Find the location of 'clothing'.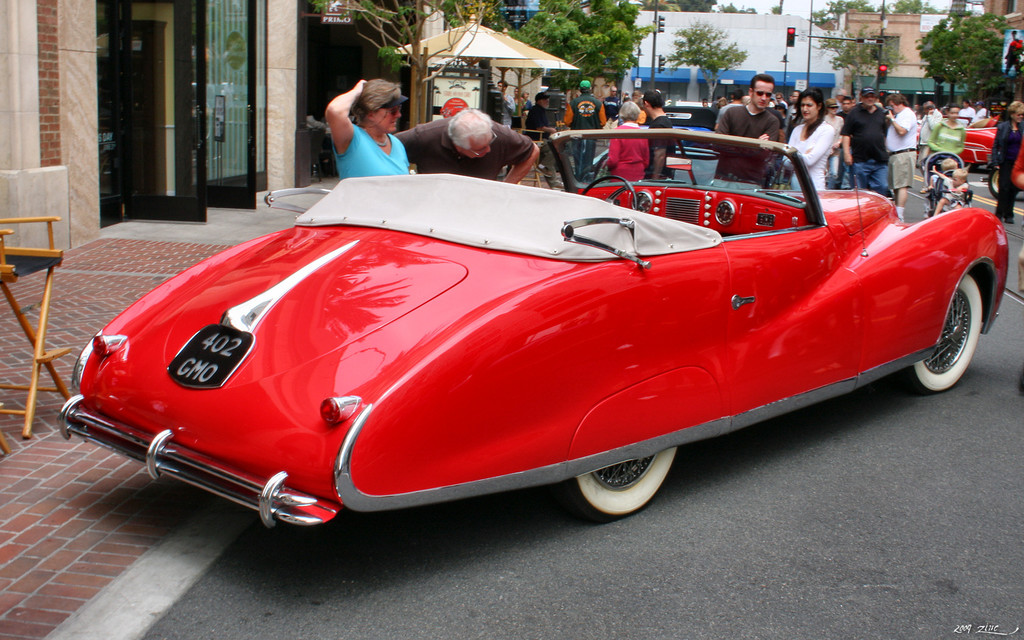
Location: x1=840, y1=95, x2=893, y2=190.
